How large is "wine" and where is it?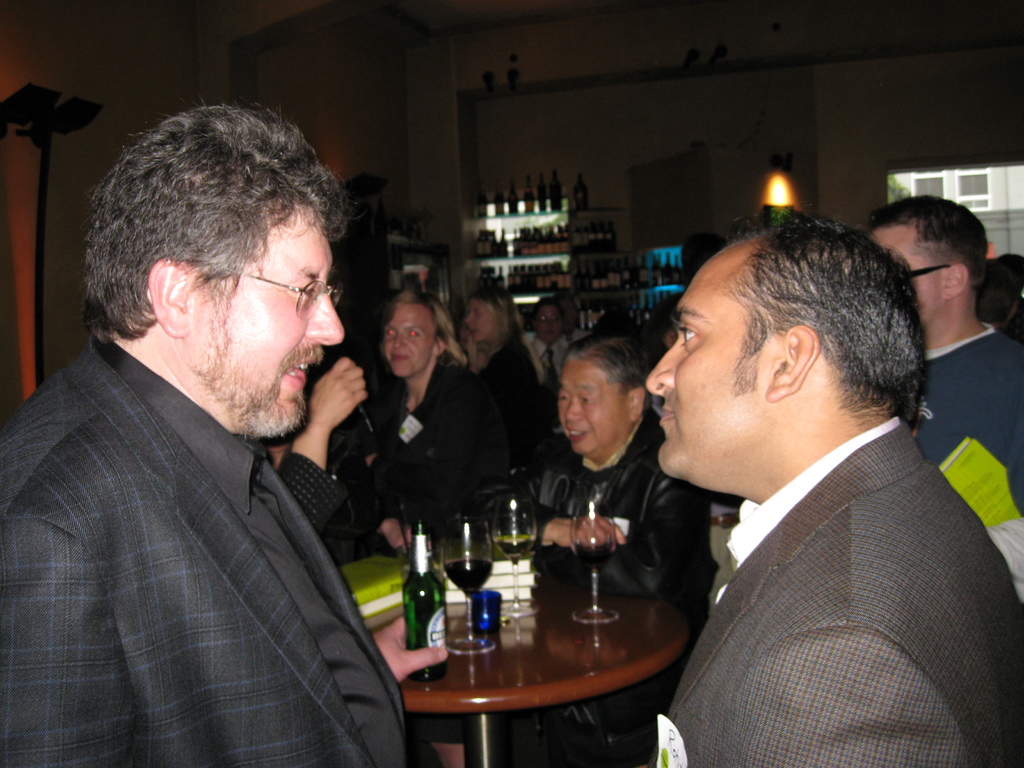
Bounding box: 445,556,490,597.
